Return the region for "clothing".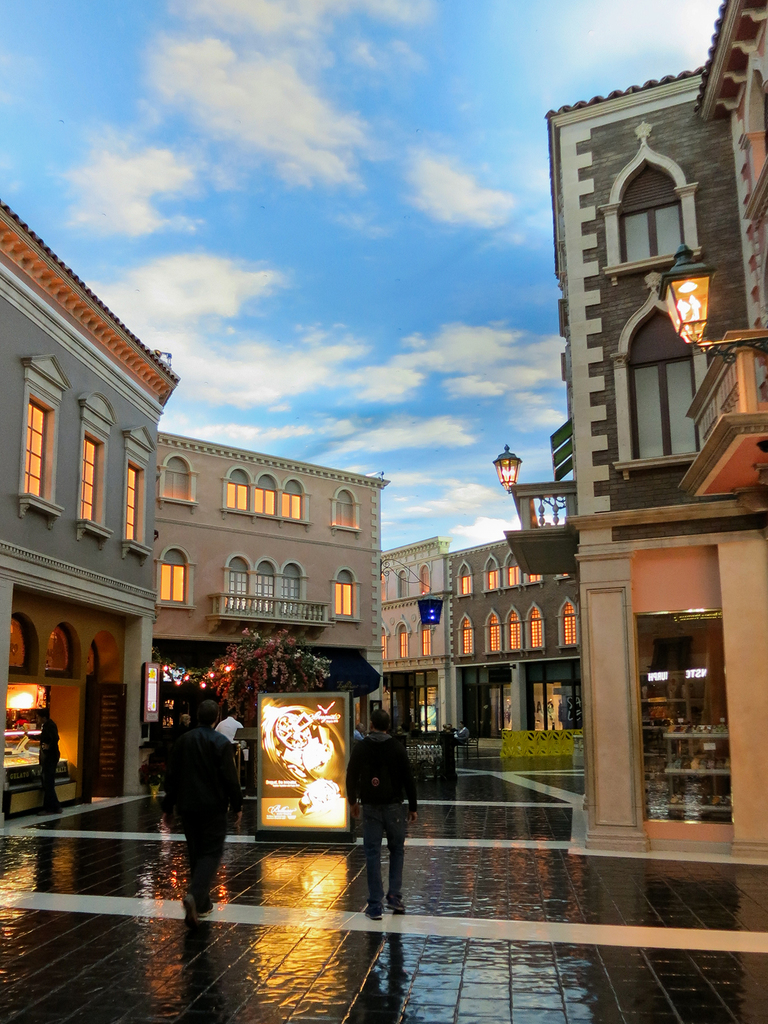
<box>26,719,62,812</box>.
